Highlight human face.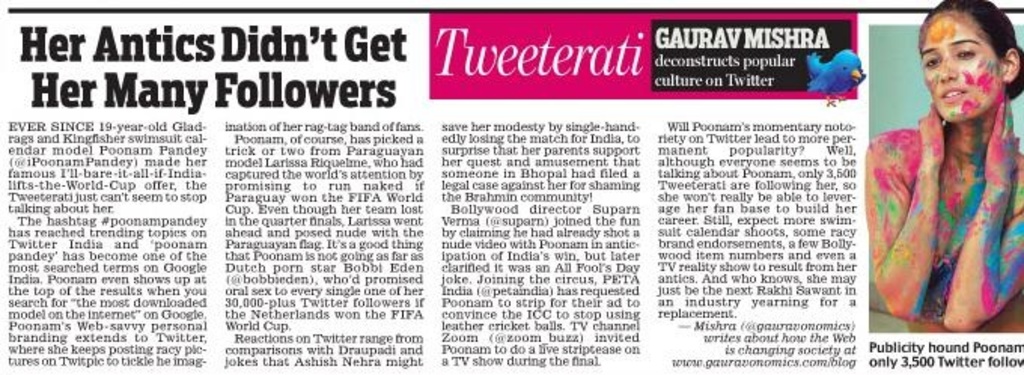
Highlighted region: [922,18,1003,123].
